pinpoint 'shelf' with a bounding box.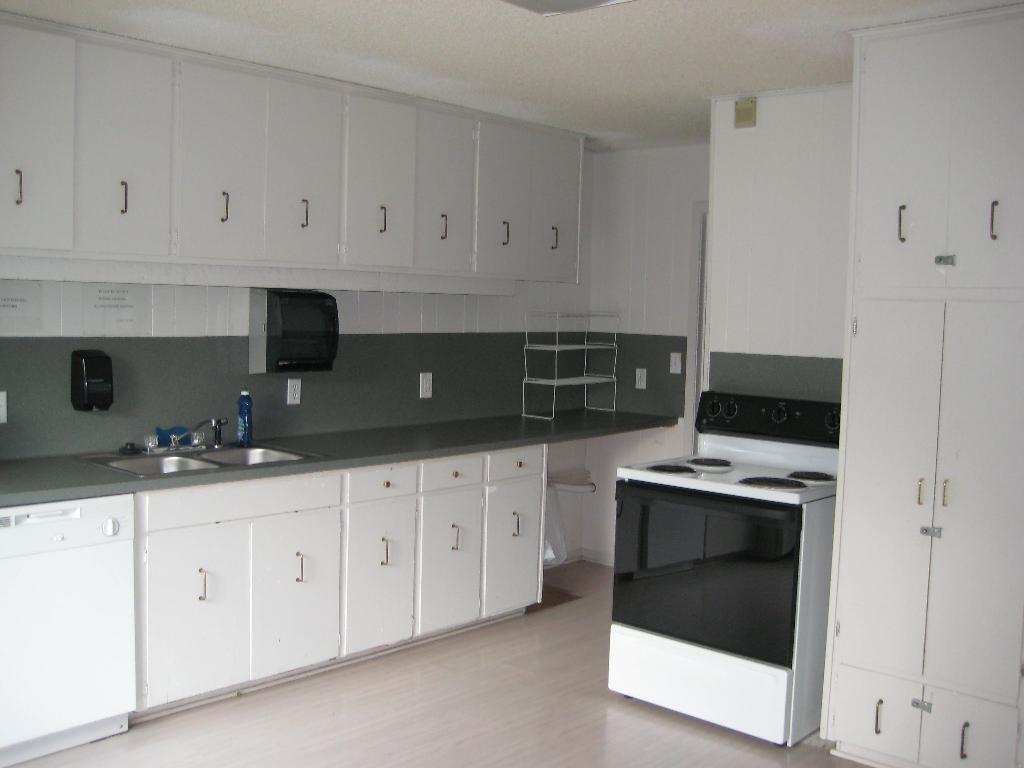
bbox=(2, 22, 96, 246).
